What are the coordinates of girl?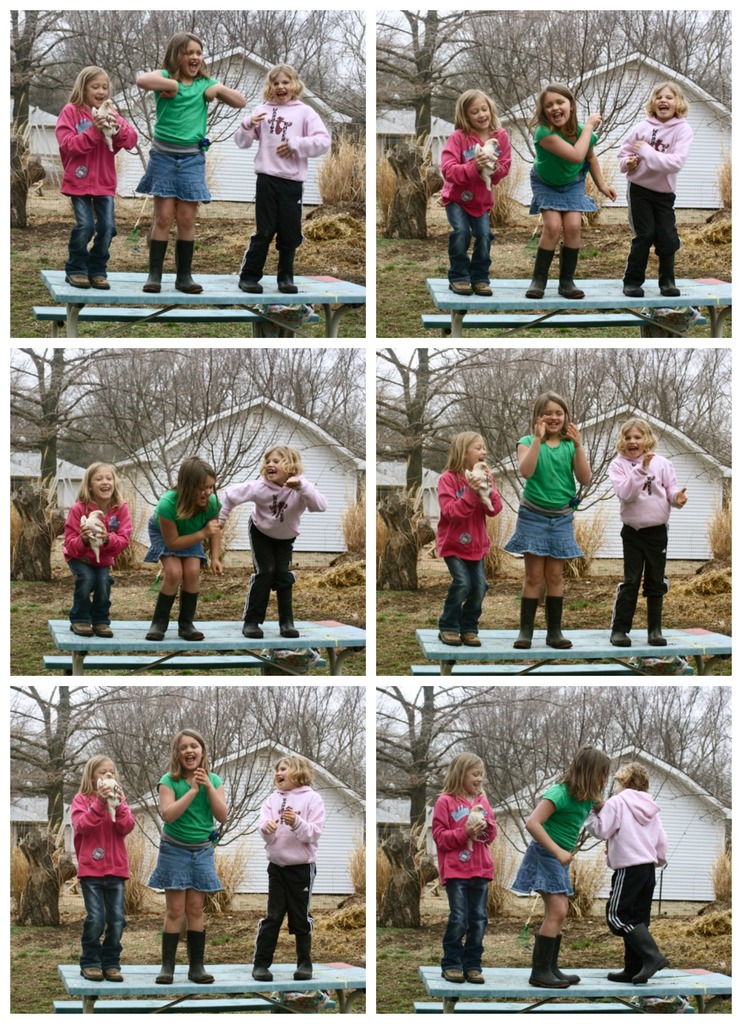
x1=54 y1=65 x2=136 y2=289.
